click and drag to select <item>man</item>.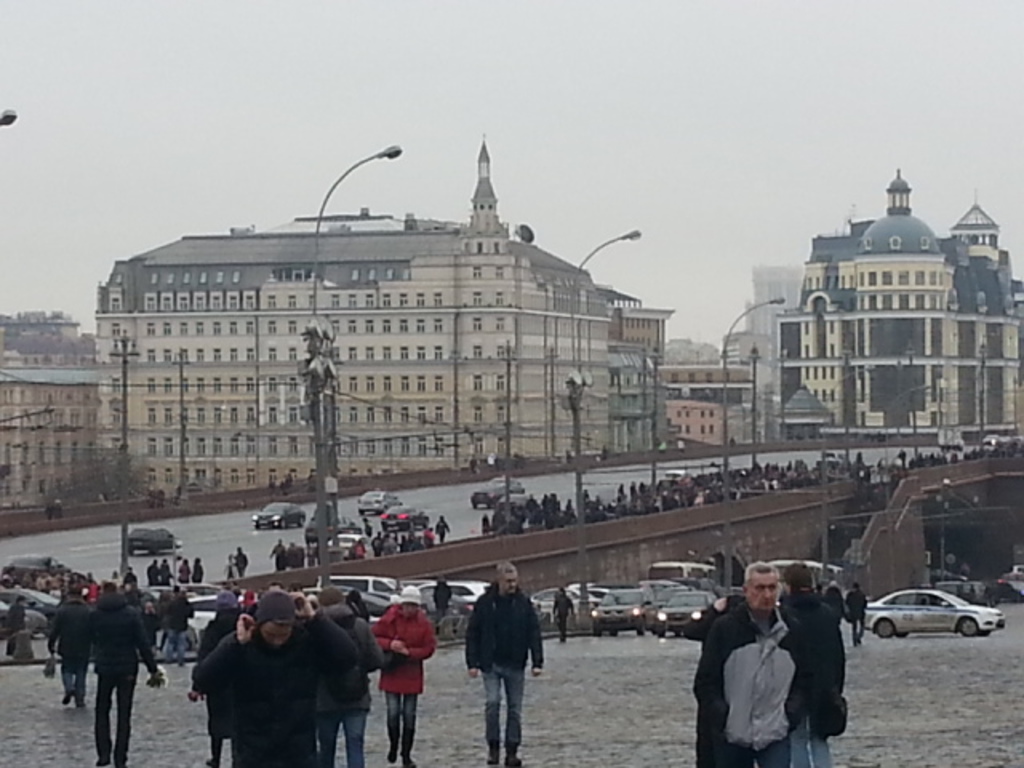
Selection: bbox(0, 598, 21, 659).
